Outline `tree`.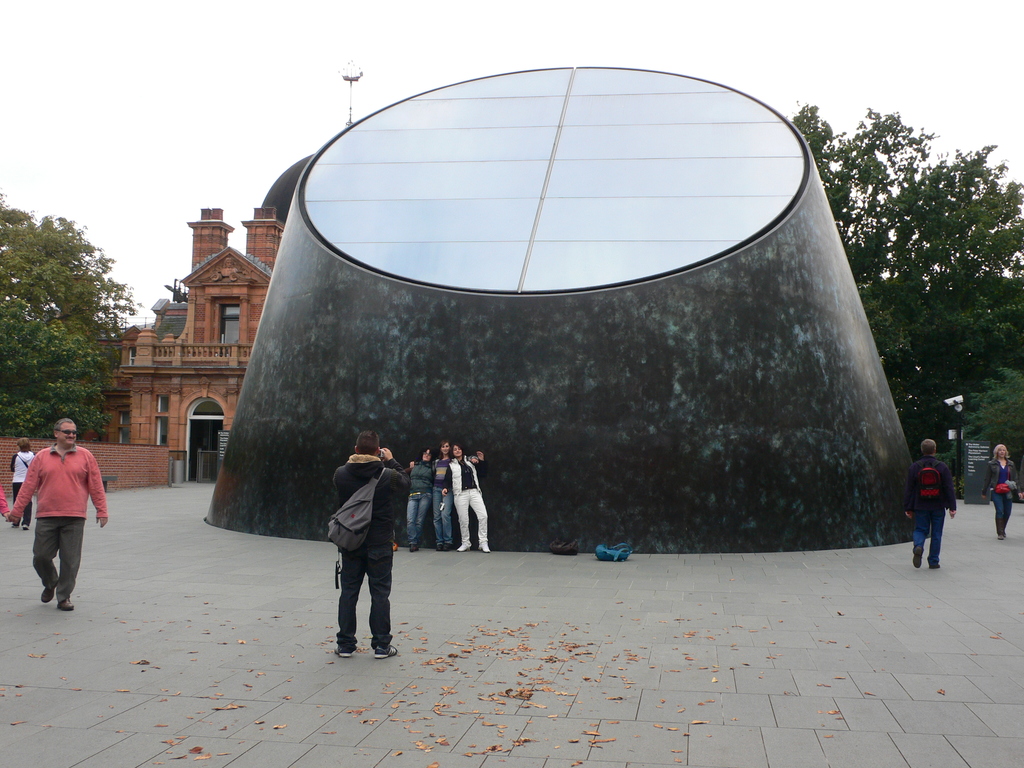
Outline: {"left": 0, "top": 189, "right": 149, "bottom": 440}.
